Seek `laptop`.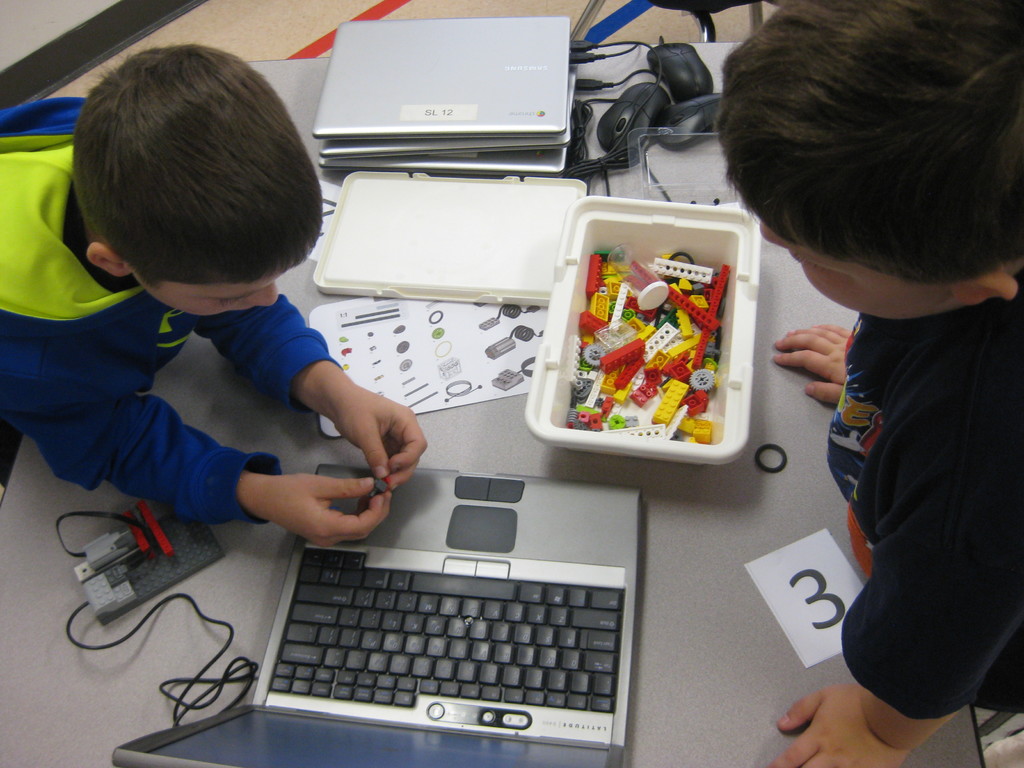
locate(111, 459, 638, 762).
